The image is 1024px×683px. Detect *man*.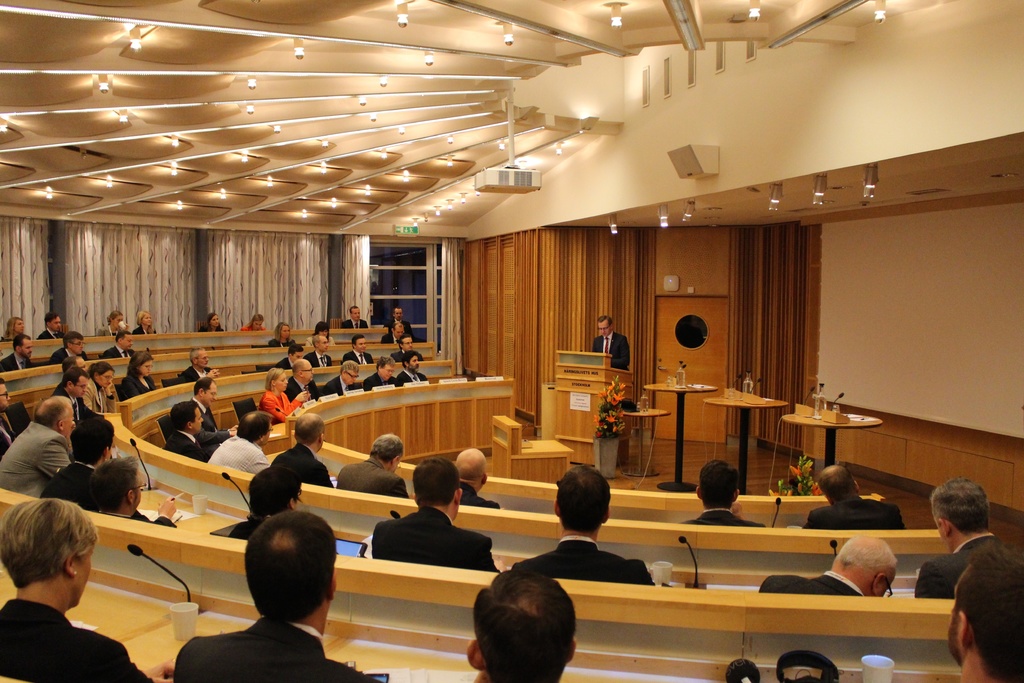
Detection: bbox=[0, 395, 73, 493].
